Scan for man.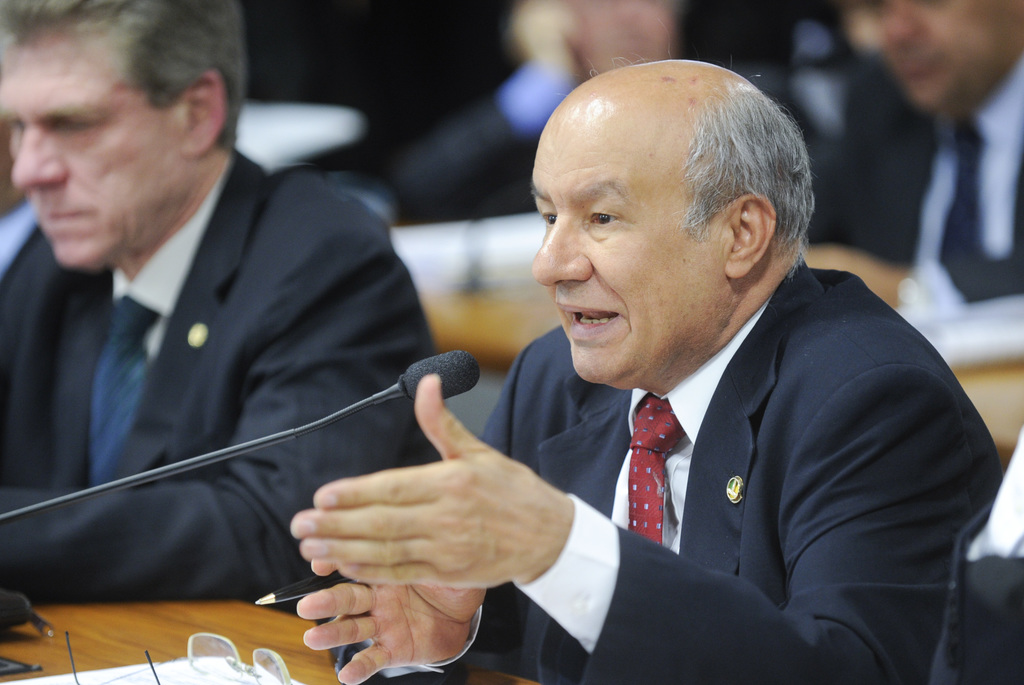
Scan result: l=374, t=0, r=833, b=217.
